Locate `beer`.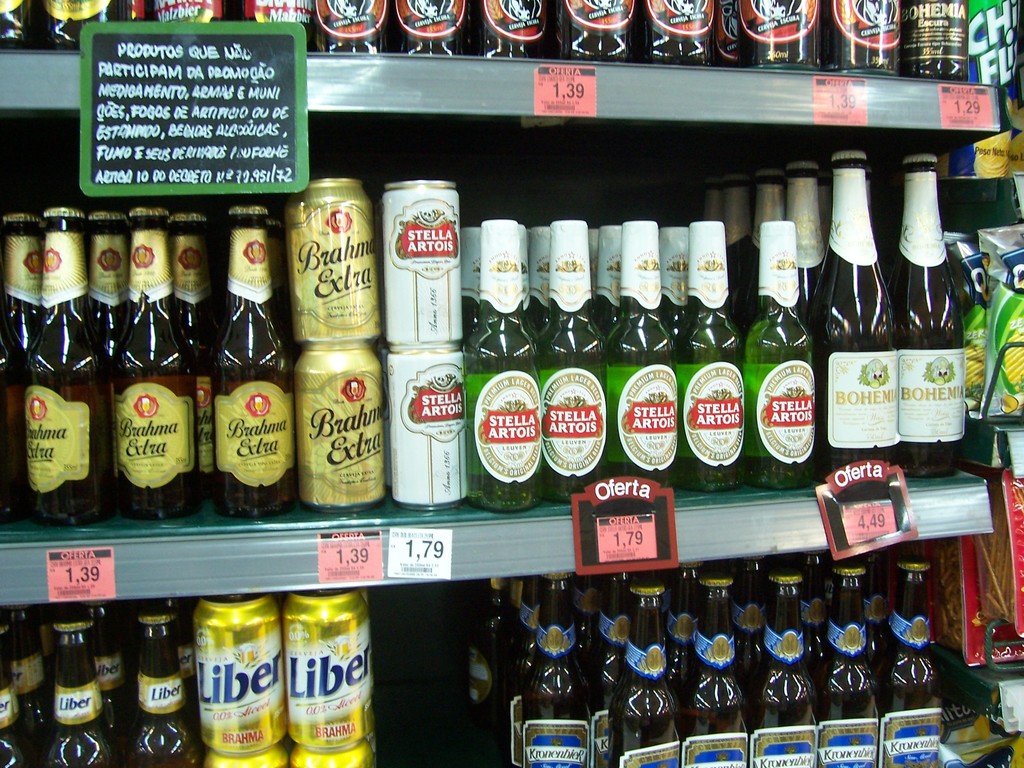
Bounding box: [531, 213, 611, 527].
